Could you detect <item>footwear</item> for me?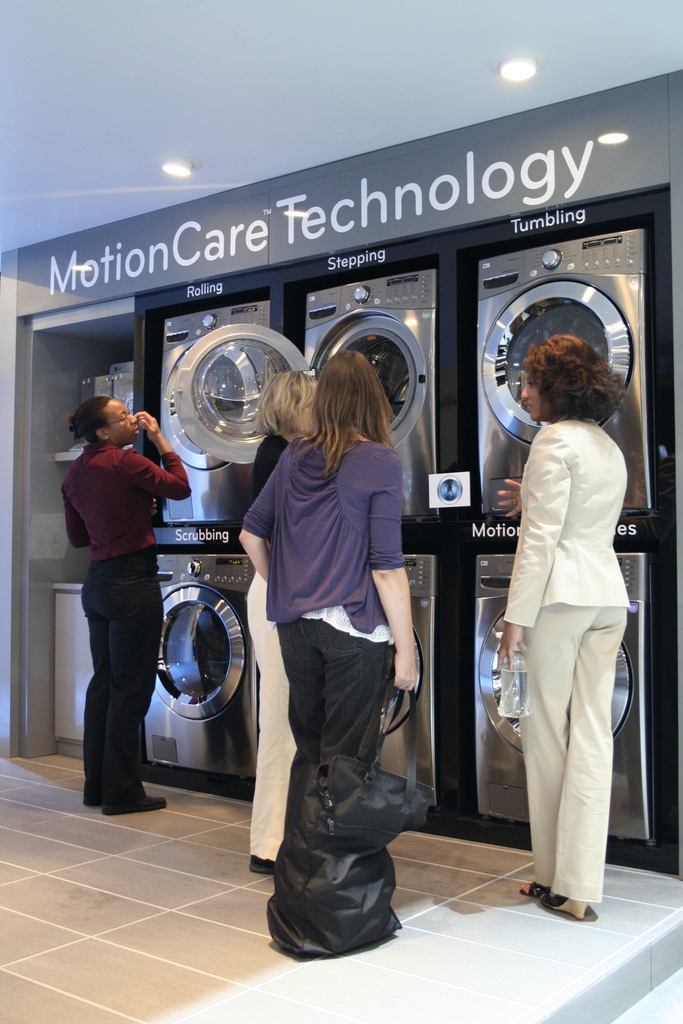
Detection result: 83 776 120 804.
